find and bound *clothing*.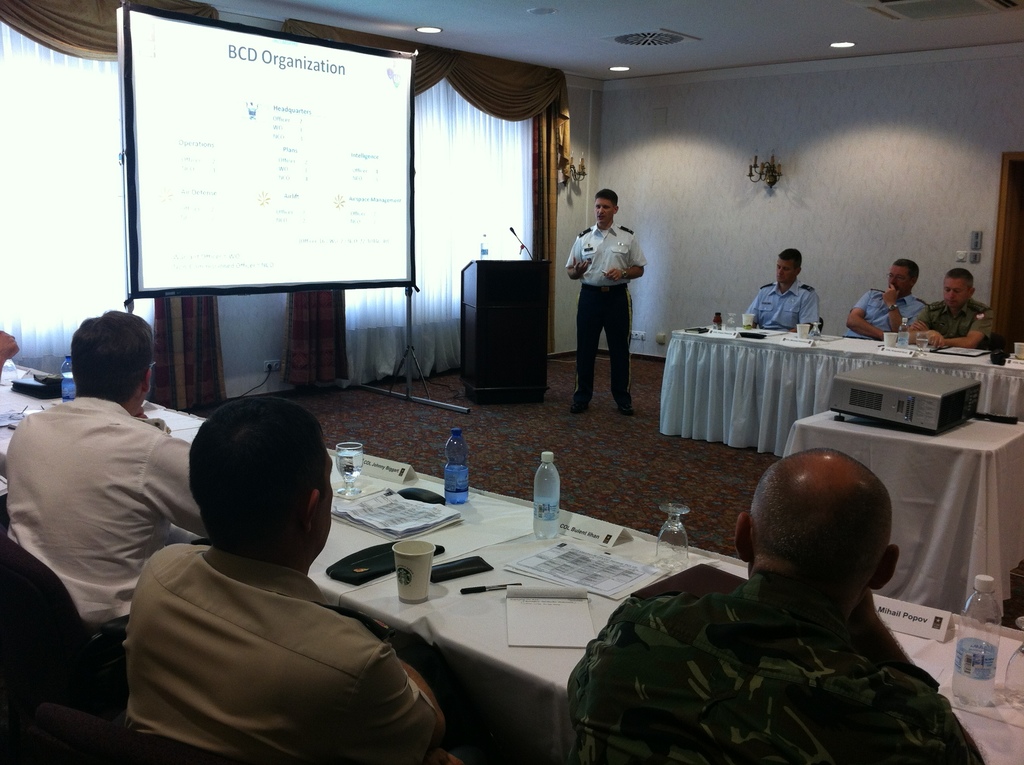
Bound: BBox(742, 282, 820, 335).
